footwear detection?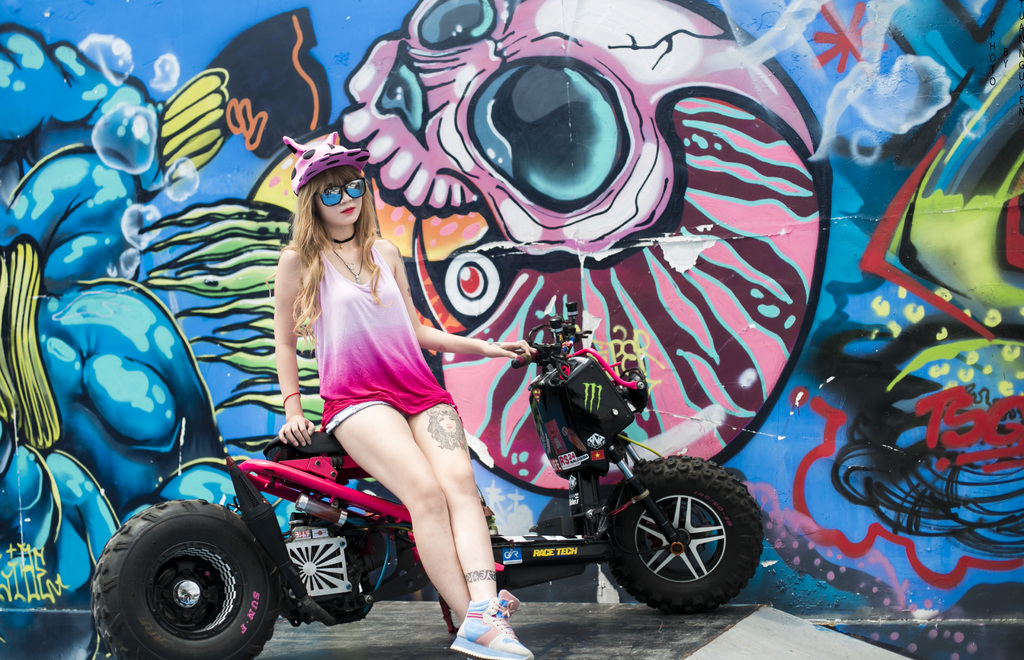
detection(452, 583, 535, 659)
